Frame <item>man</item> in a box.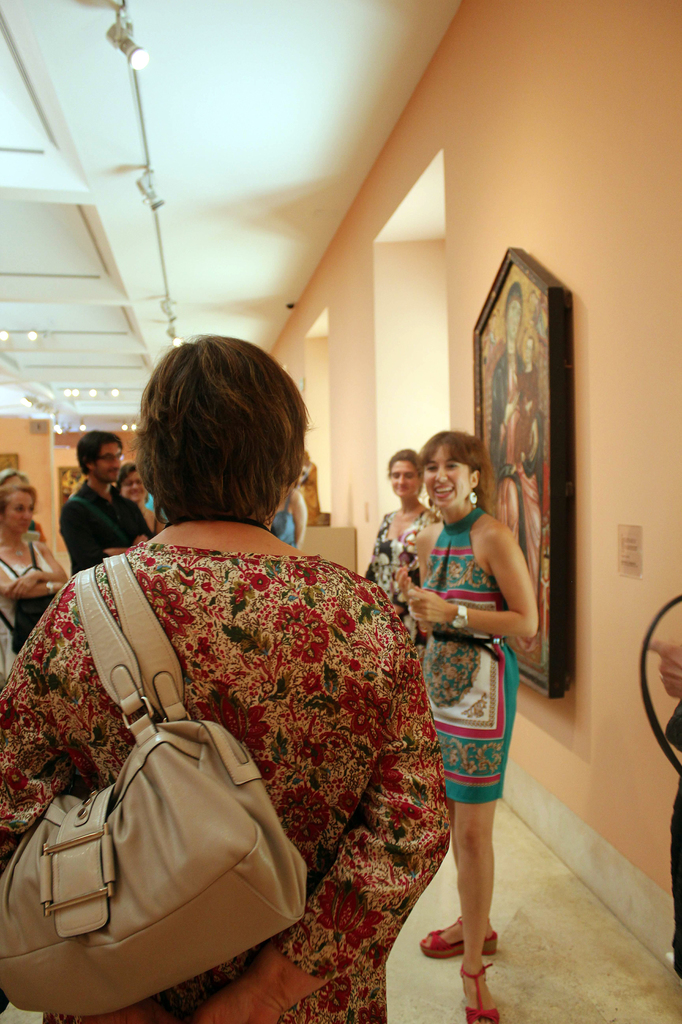
<box>52,425,157,584</box>.
